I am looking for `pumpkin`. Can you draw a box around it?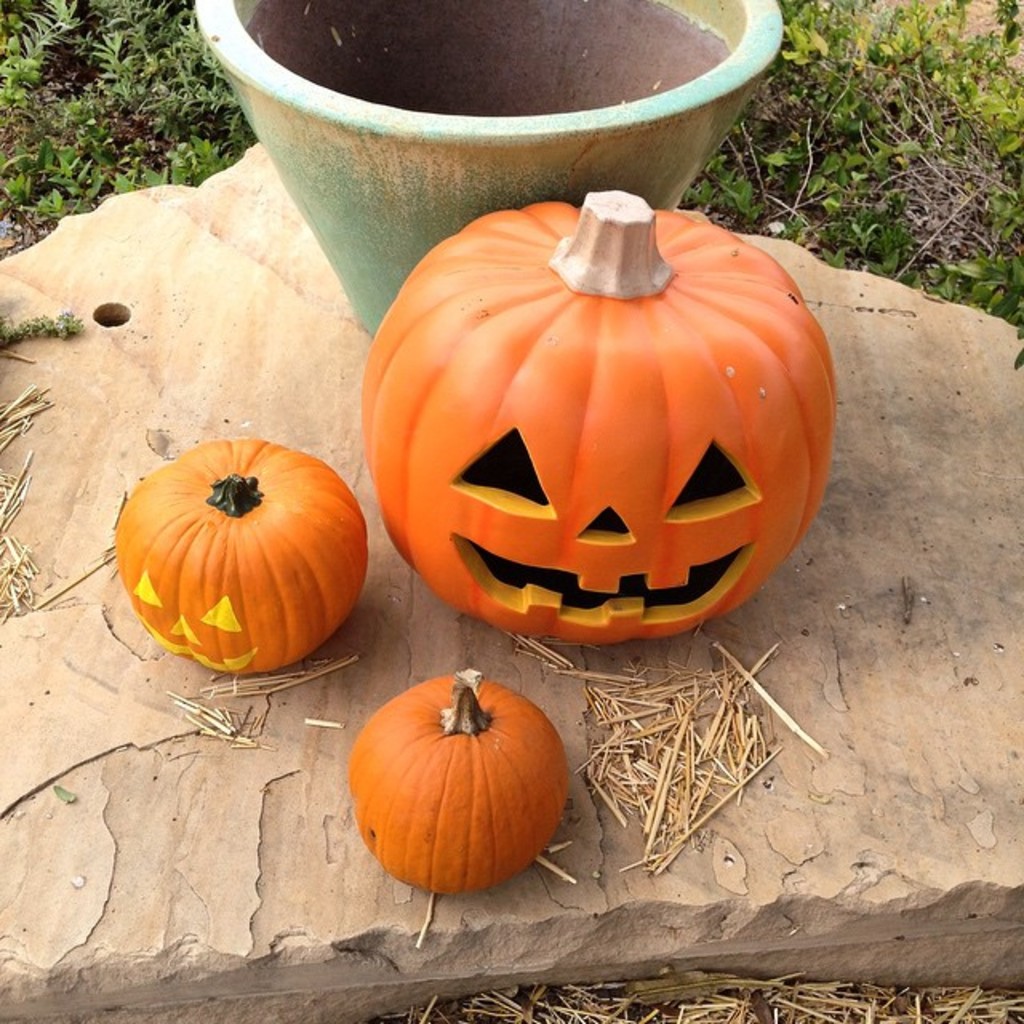
Sure, the bounding box is bbox=[365, 186, 840, 637].
